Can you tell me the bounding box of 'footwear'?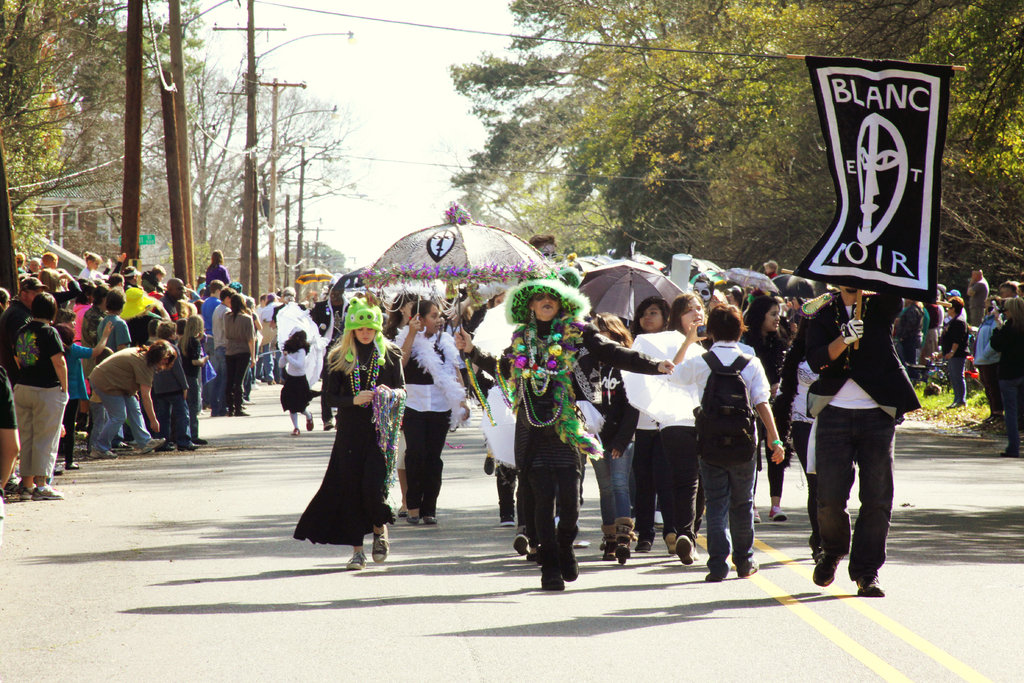
{"x1": 968, "y1": 414, "x2": 998, "y2": 428}.
